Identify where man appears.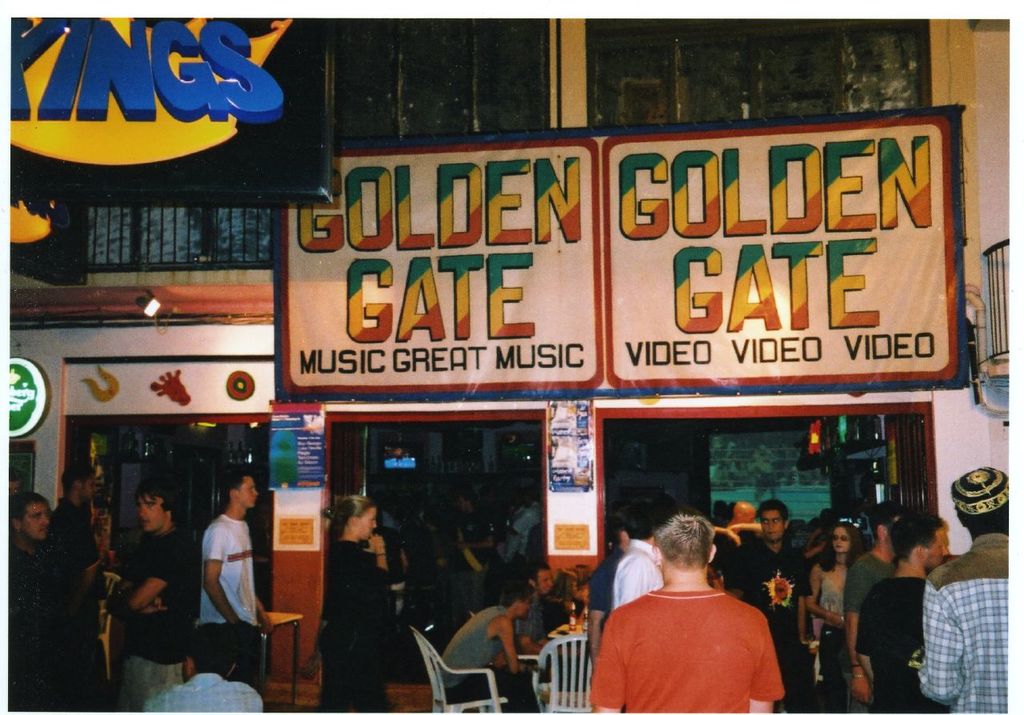
Appears at 193/469/280/698.
